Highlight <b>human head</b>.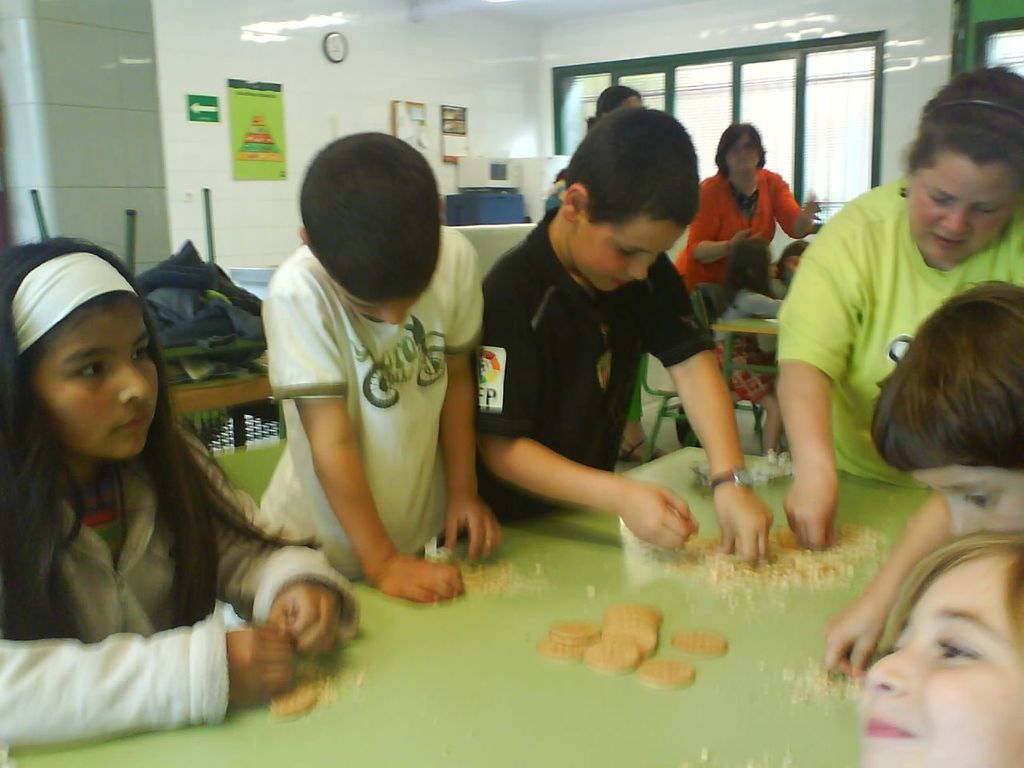
Highlighted region: bbox=(902, 65, 1023, 266).
